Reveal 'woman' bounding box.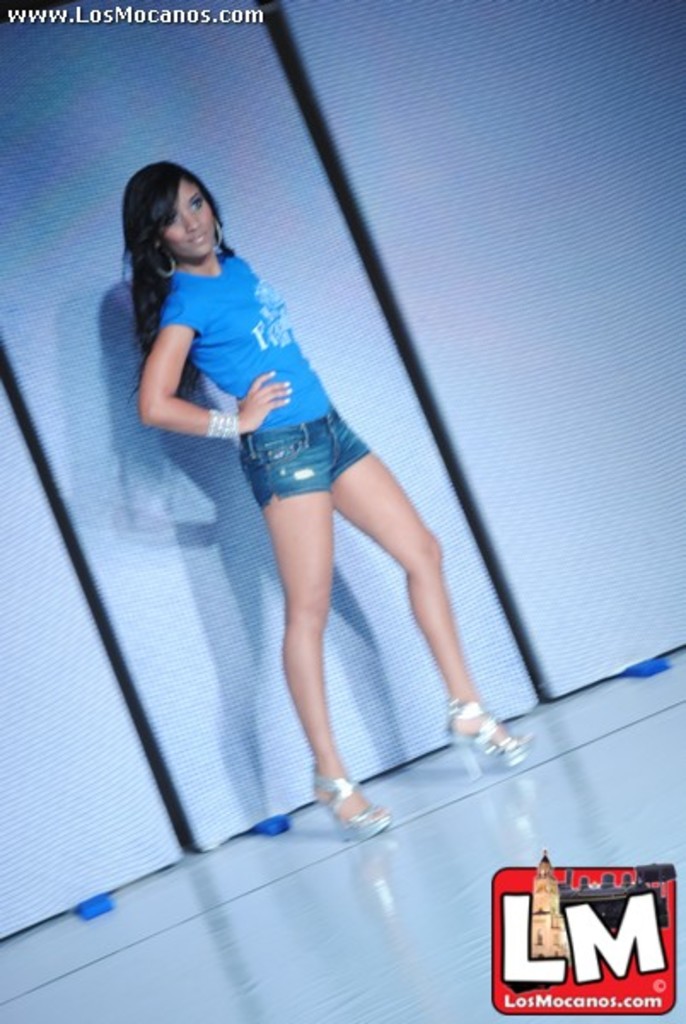
Revealed: box(119, 160, 534, 836).
